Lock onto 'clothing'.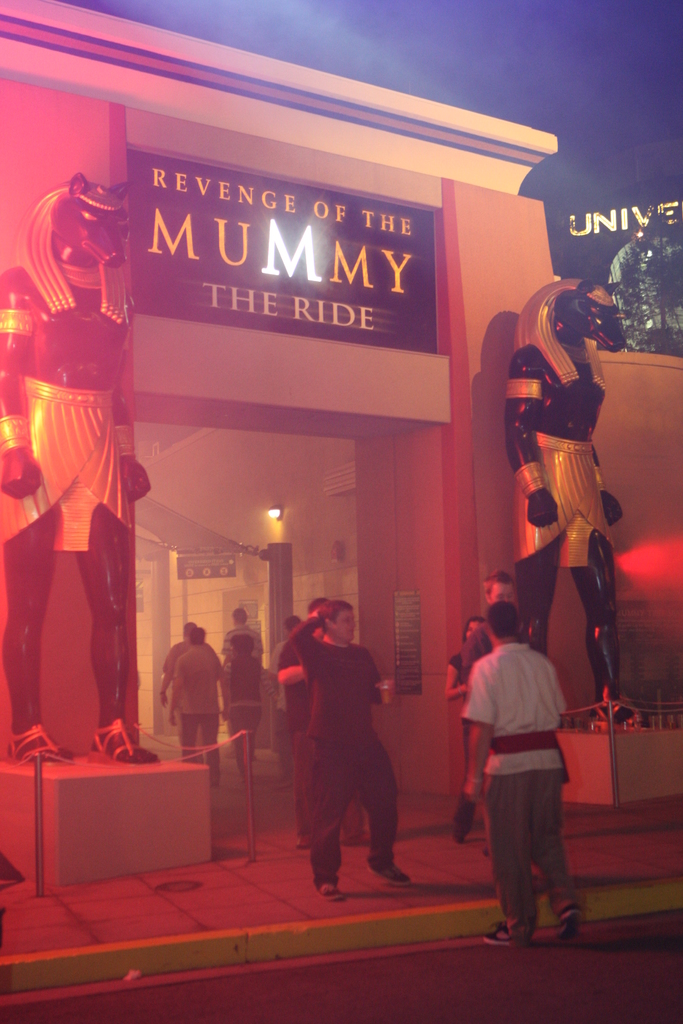
Locked: locate(444, 633, 565, 935).
